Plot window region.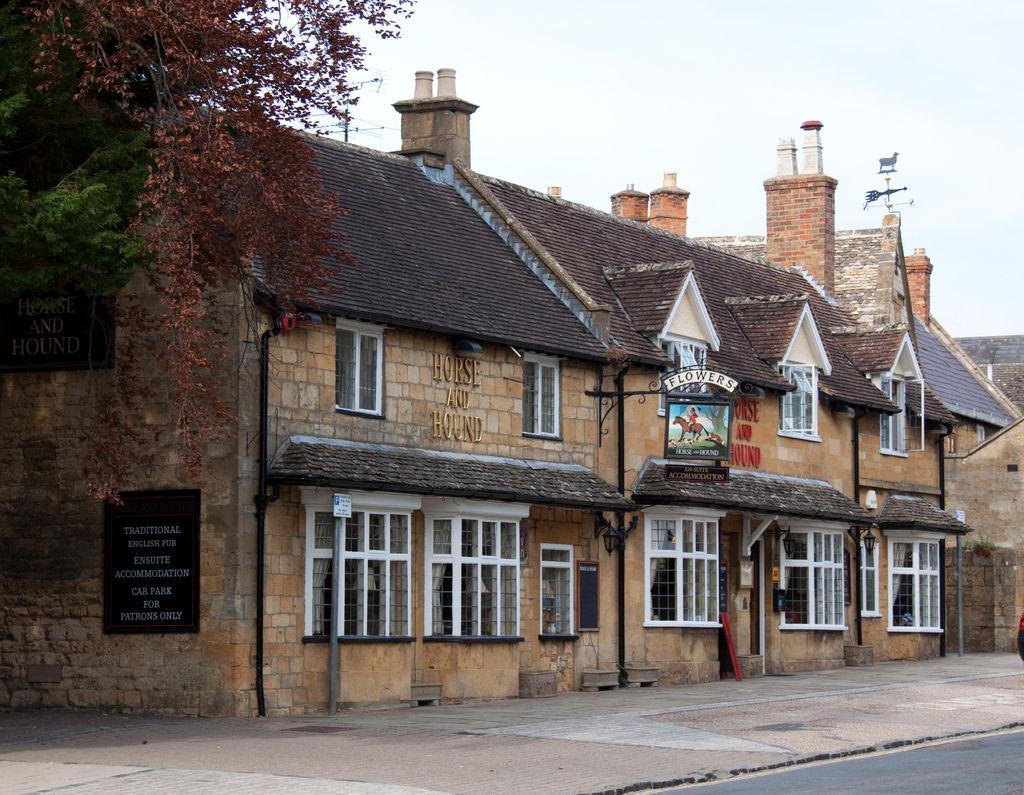
Plotted at (left=324, top=316, right=396, bottom=423).
